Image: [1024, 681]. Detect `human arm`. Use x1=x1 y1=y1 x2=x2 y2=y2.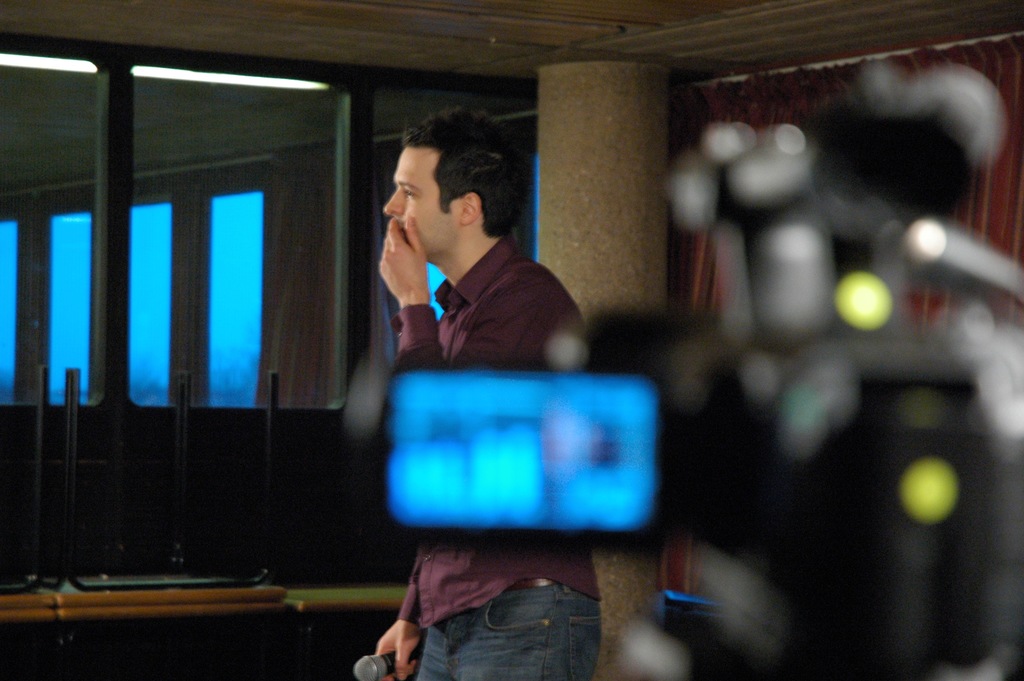
x1=376 y1=214 x2=590 y2=371.
